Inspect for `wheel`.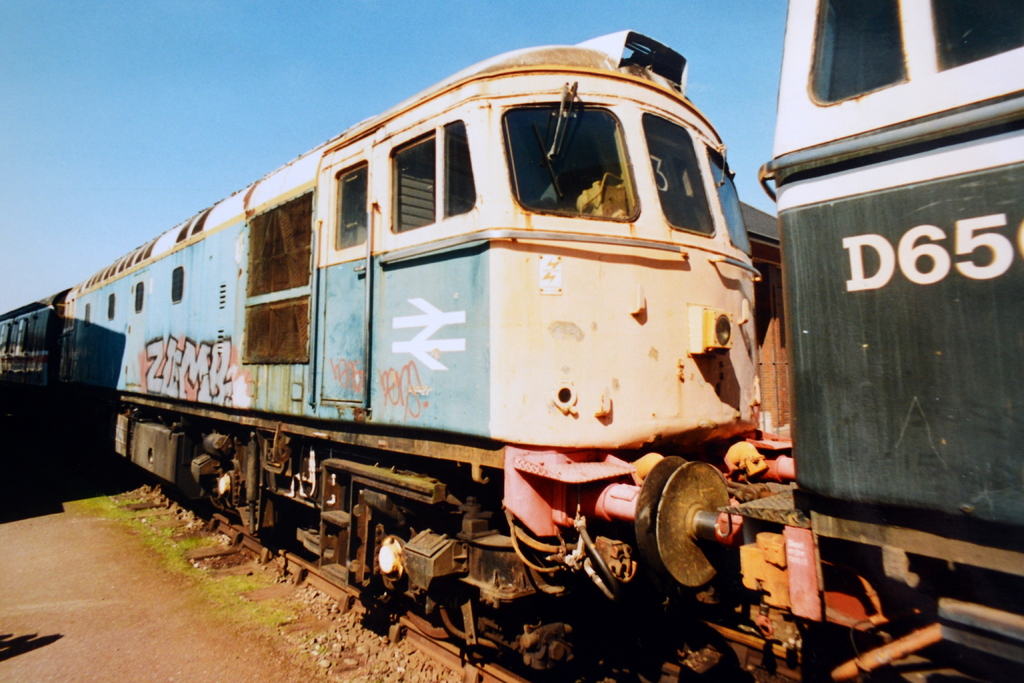
Inspection: bbox(408, 518, 452, 639).
